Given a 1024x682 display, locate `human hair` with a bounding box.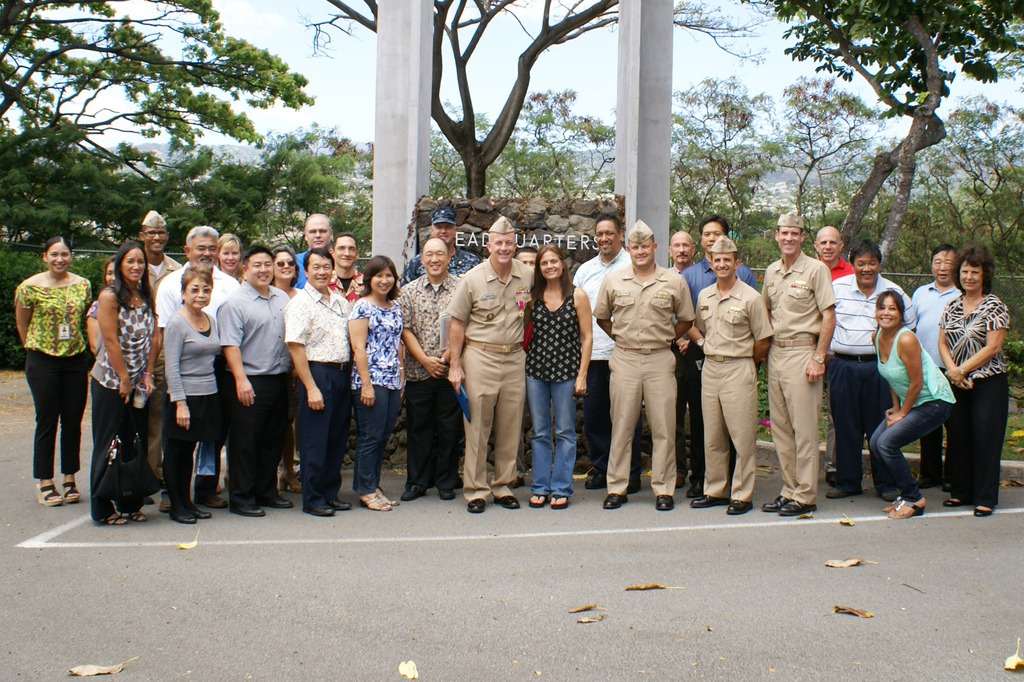
Located: rect(360, 252, 399, 302).
